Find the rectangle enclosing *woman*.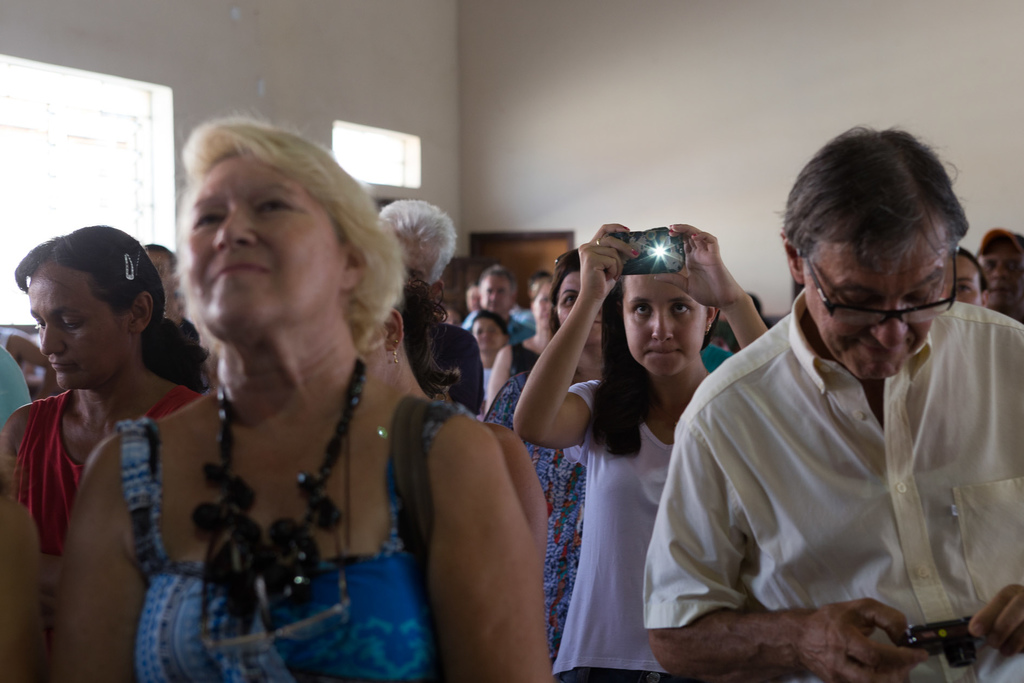
detection(516, 220, 770, 682).
